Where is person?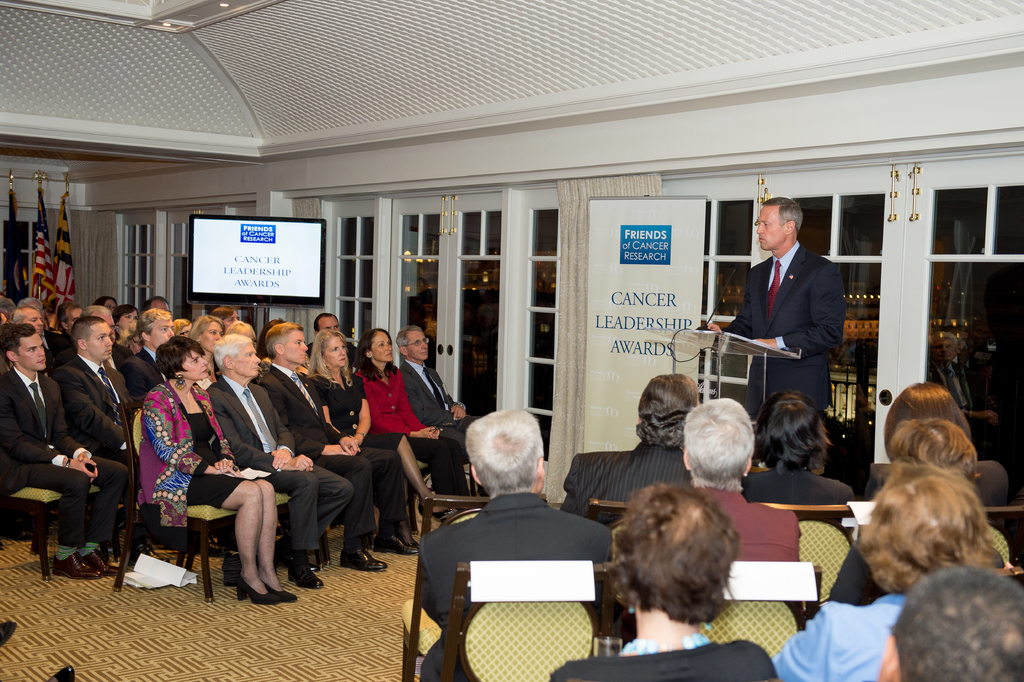
559 456 771 681.
